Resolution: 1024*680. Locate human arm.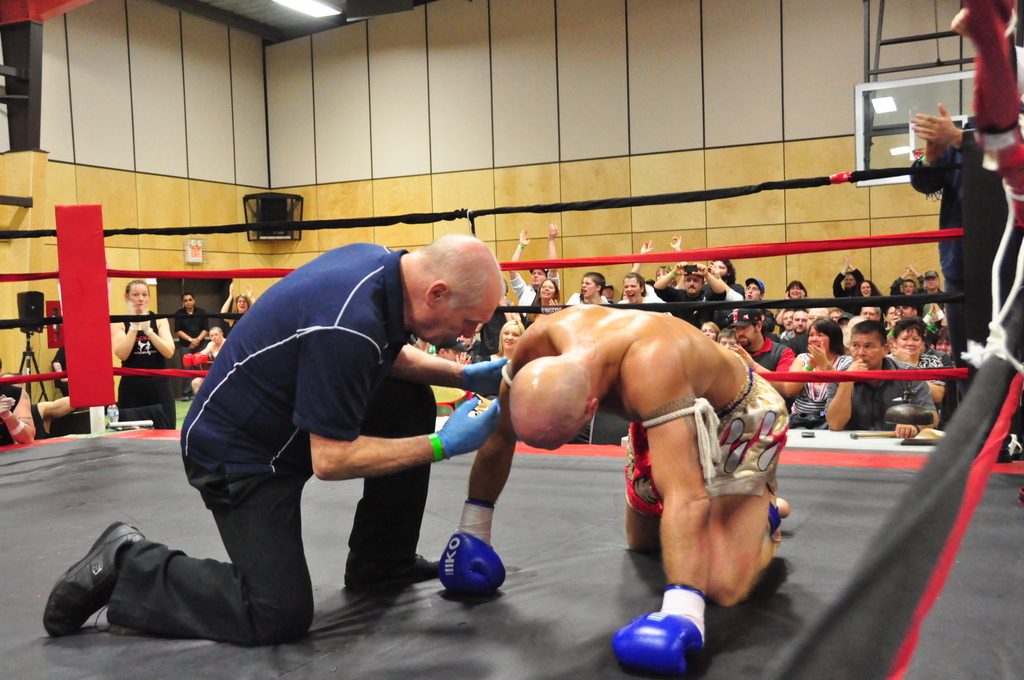
detection(424, 329, 547, 608).
